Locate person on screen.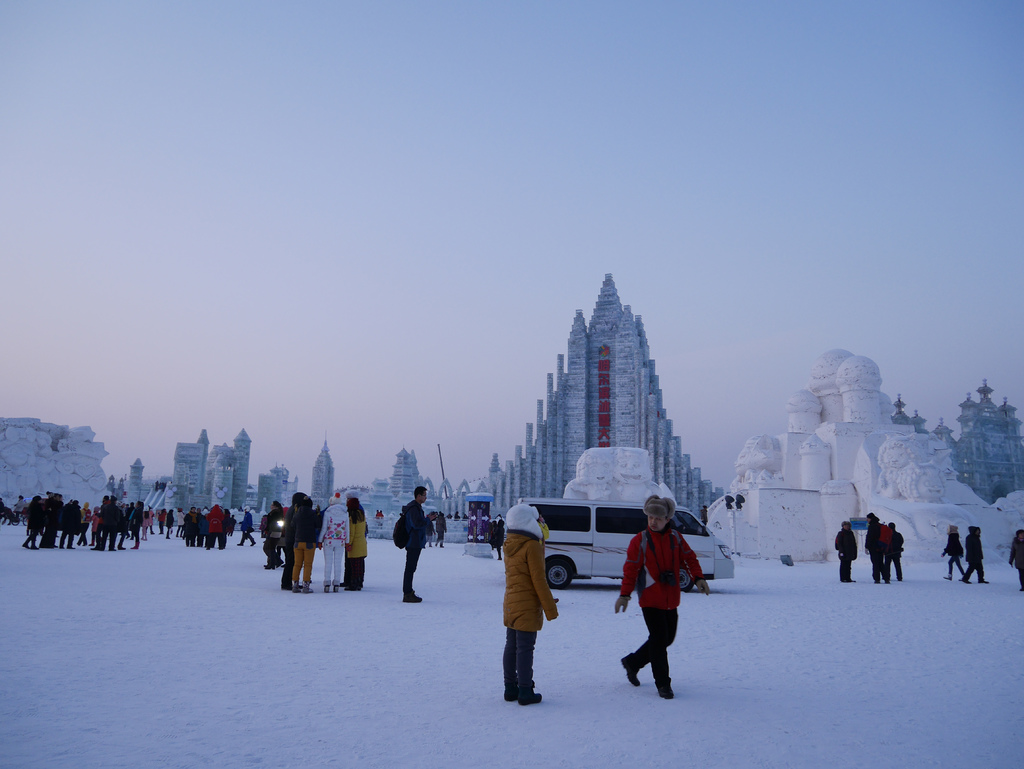
On screen at (834, 514, 859, 588).
